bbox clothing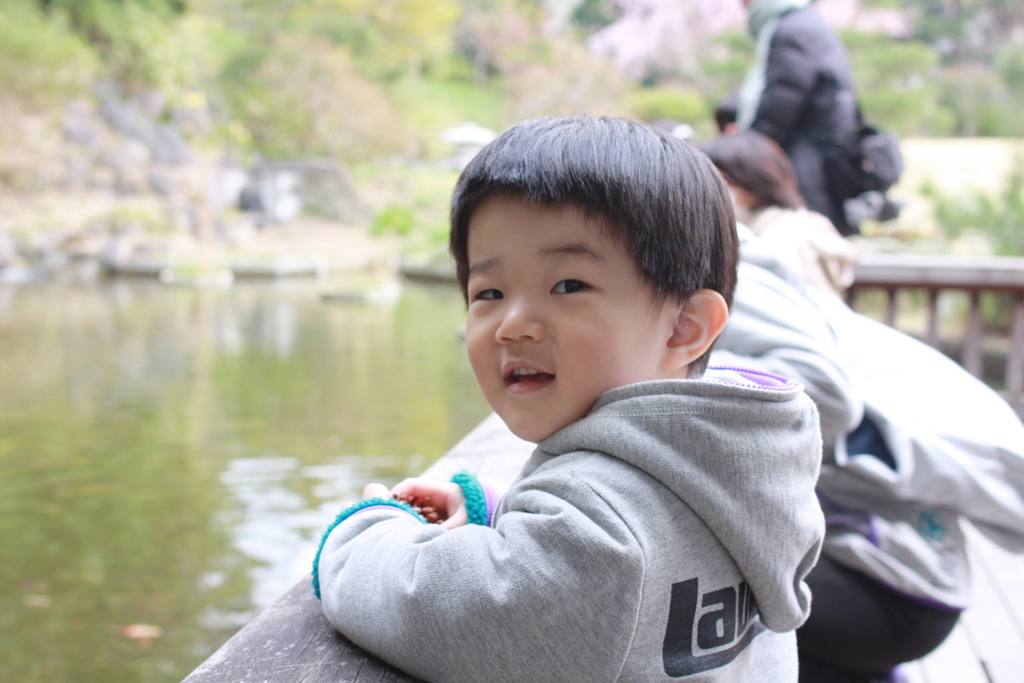
749:0:876:222
